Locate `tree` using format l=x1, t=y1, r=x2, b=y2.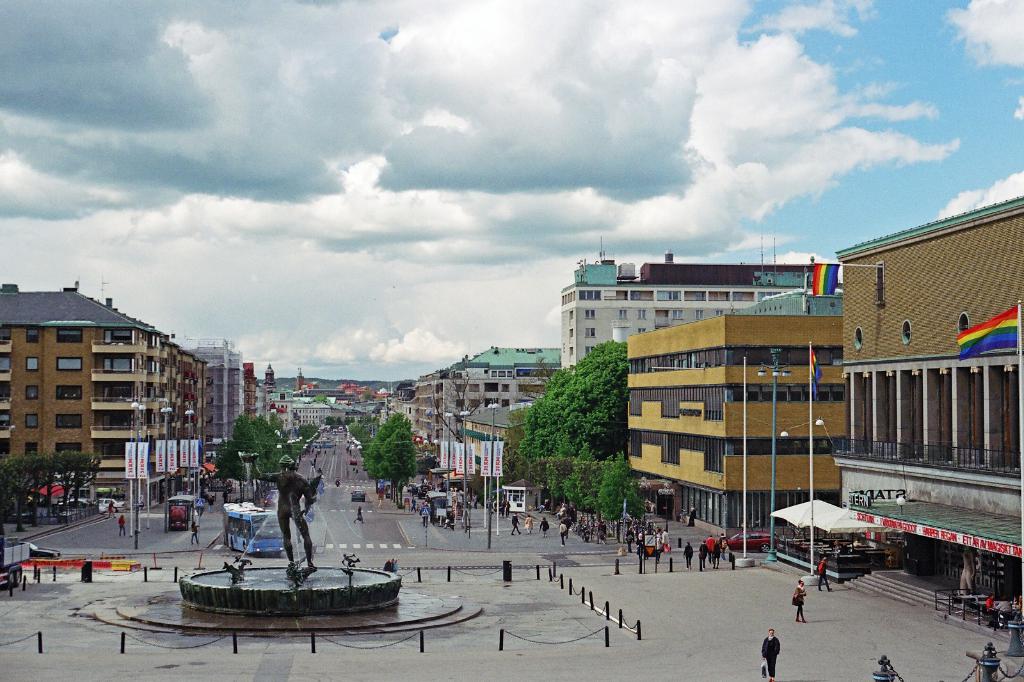
l=557, t=444, r=601, b=512.
